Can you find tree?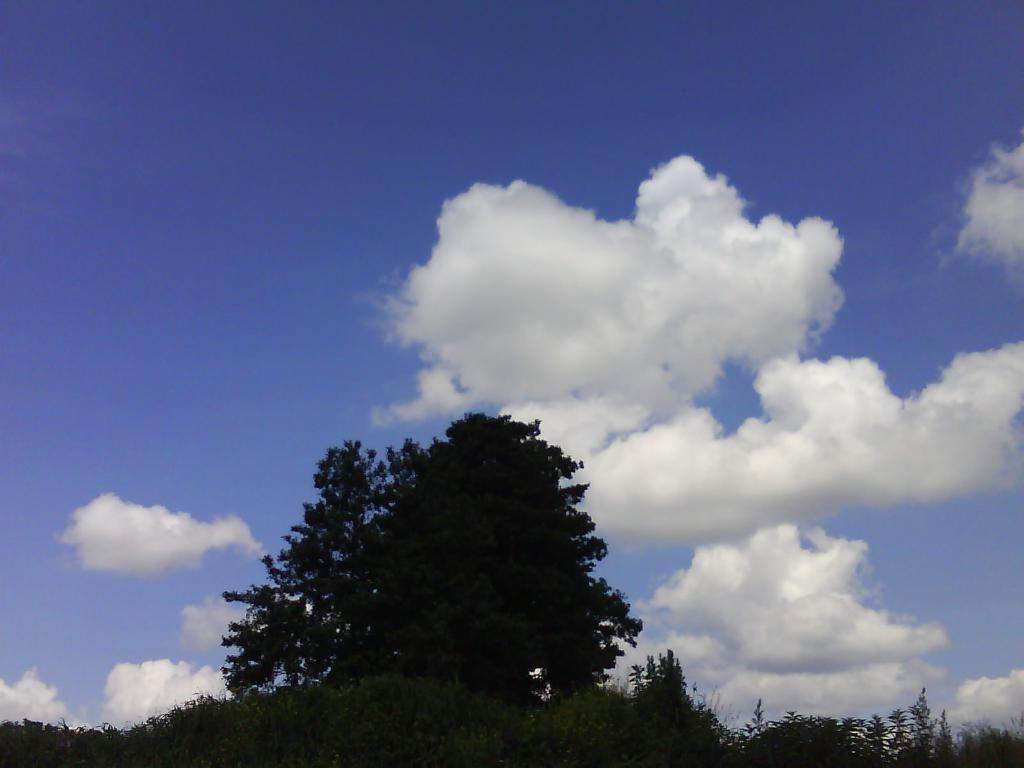
Yes, bounding box: region(222, 435, 413, 693).
